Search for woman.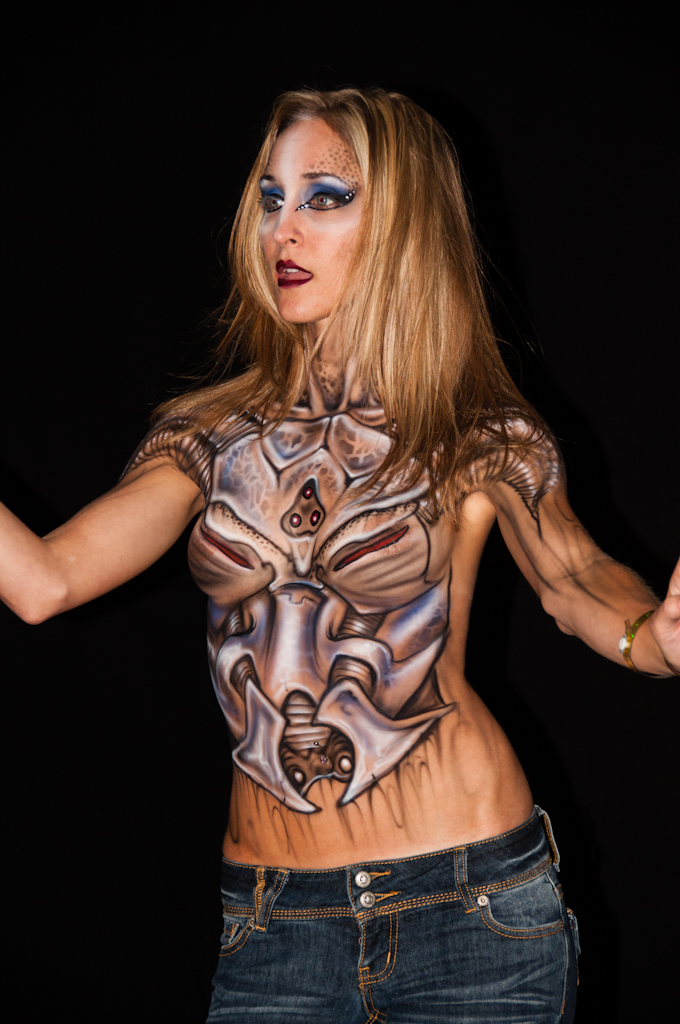
Found at region(50, 58, 629, 1007).
